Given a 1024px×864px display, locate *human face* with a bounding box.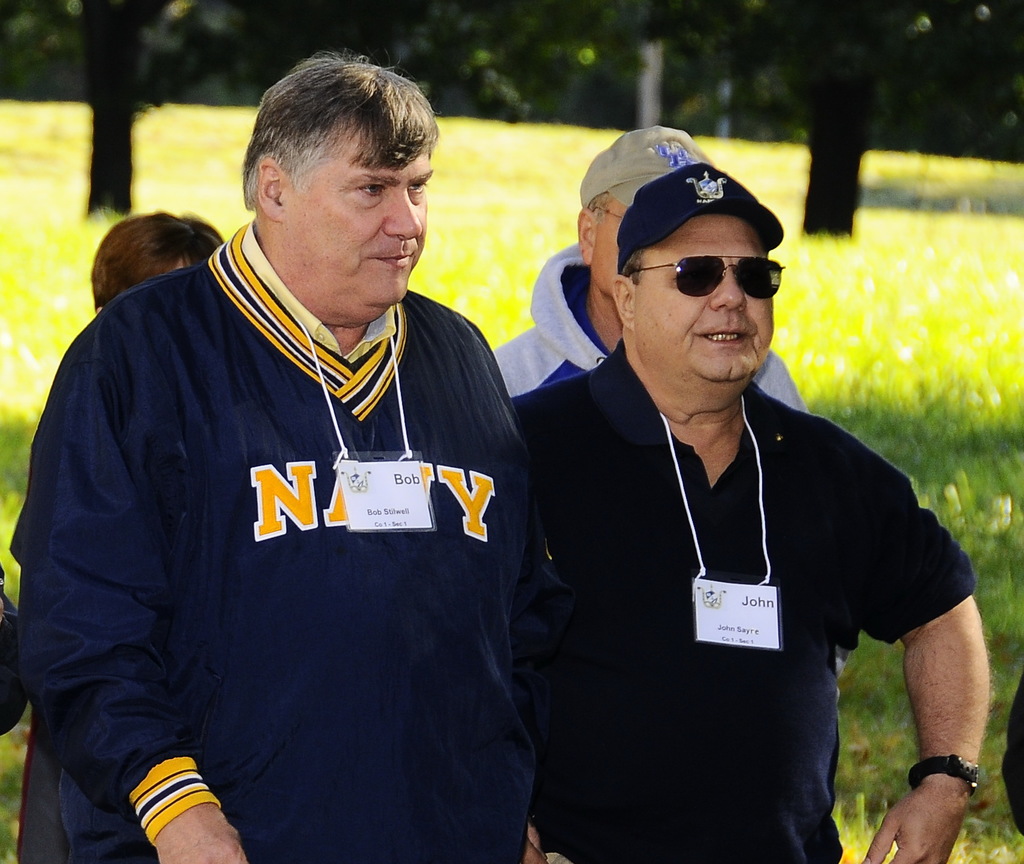
Located: left=284, top=131, right=438, bottom=297.
